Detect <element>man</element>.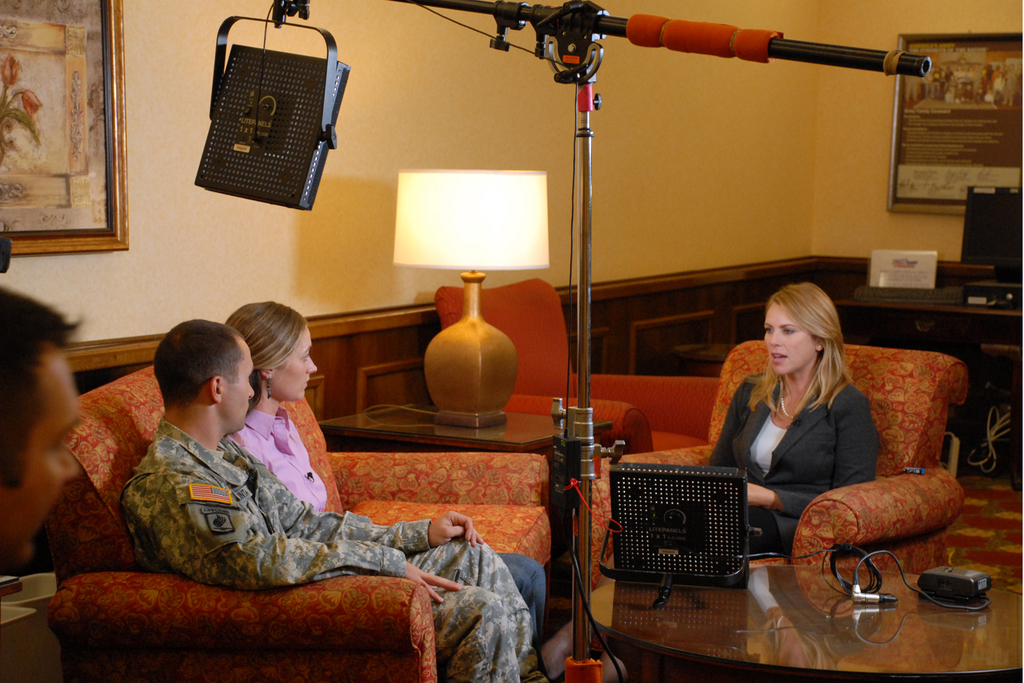
Detected at 113,315,535,682.
